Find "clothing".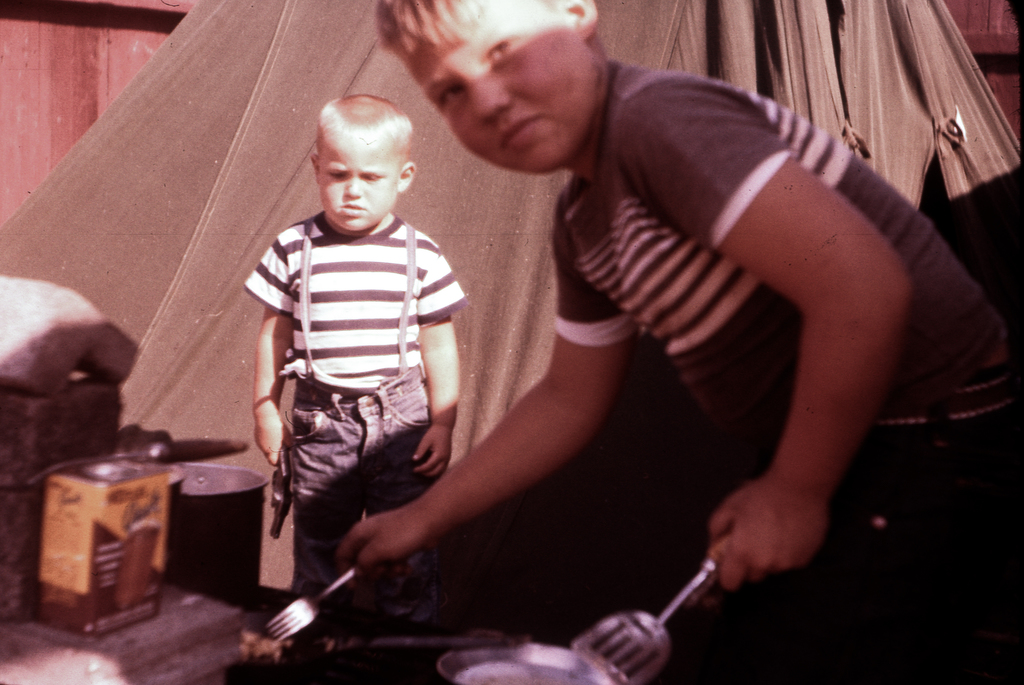
bbox(836, 416, 993, 684).
